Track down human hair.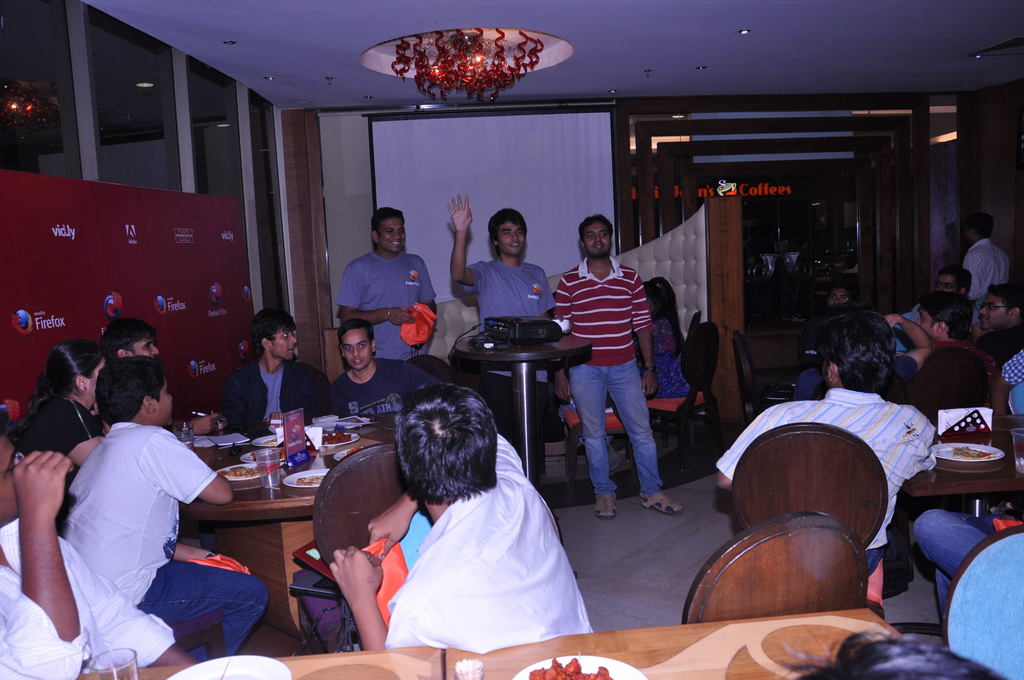
Tracked to (487, 206, 527, 258).
